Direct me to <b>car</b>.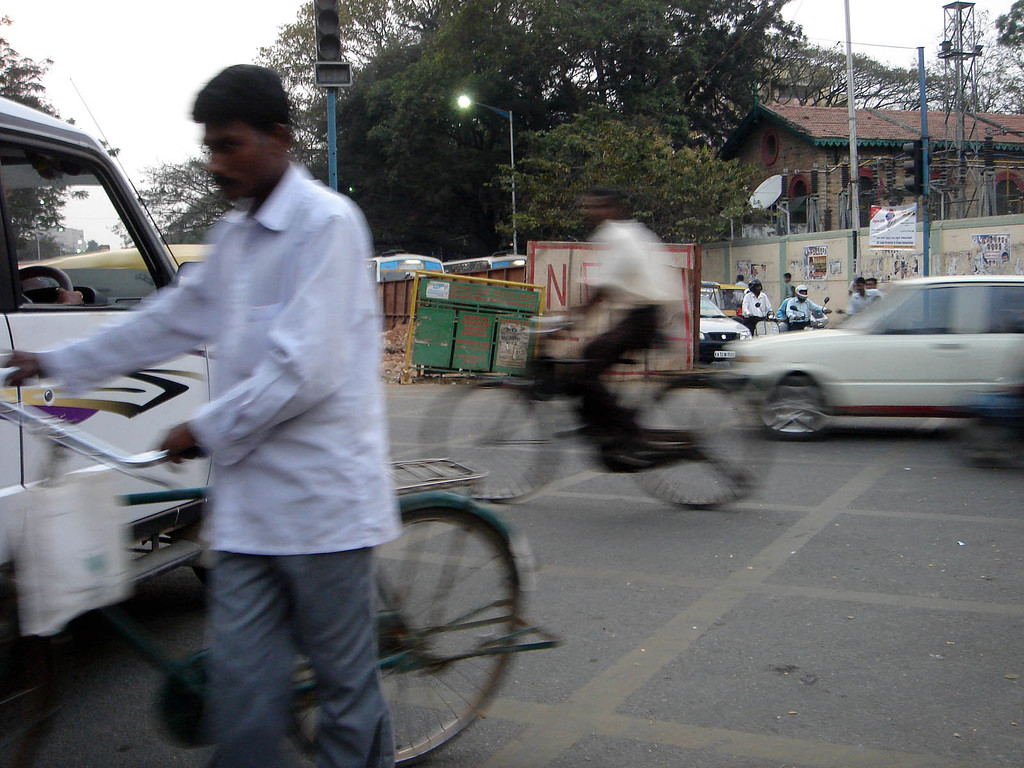
Direction: crop(695, 305, 755, 365).
